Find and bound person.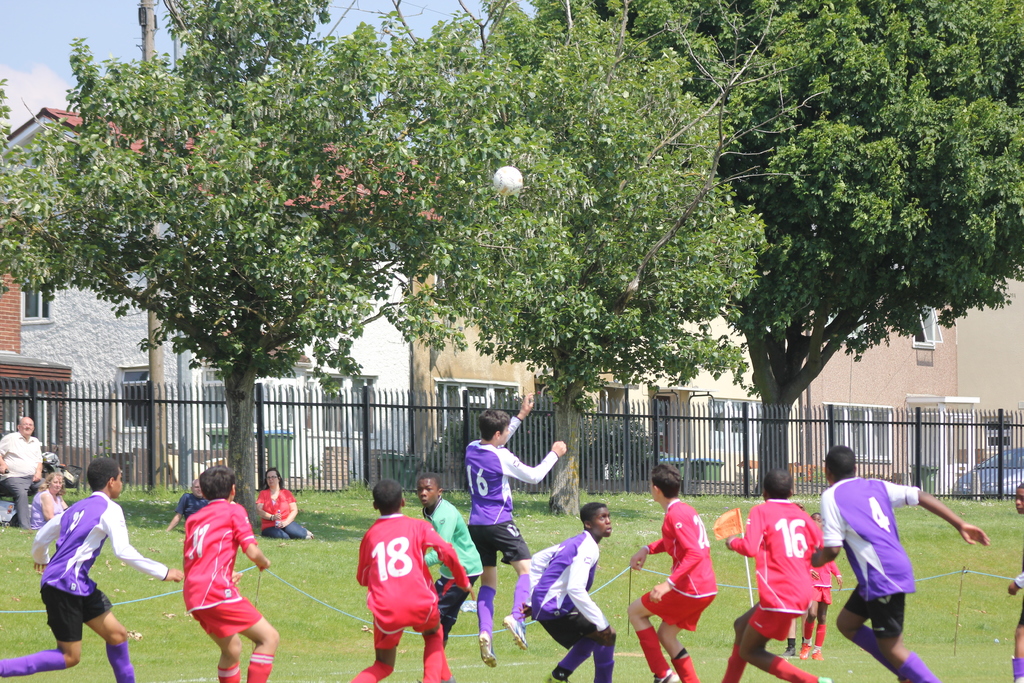
Bound: (x1=520, y1=502, x2=617, y2=682).
